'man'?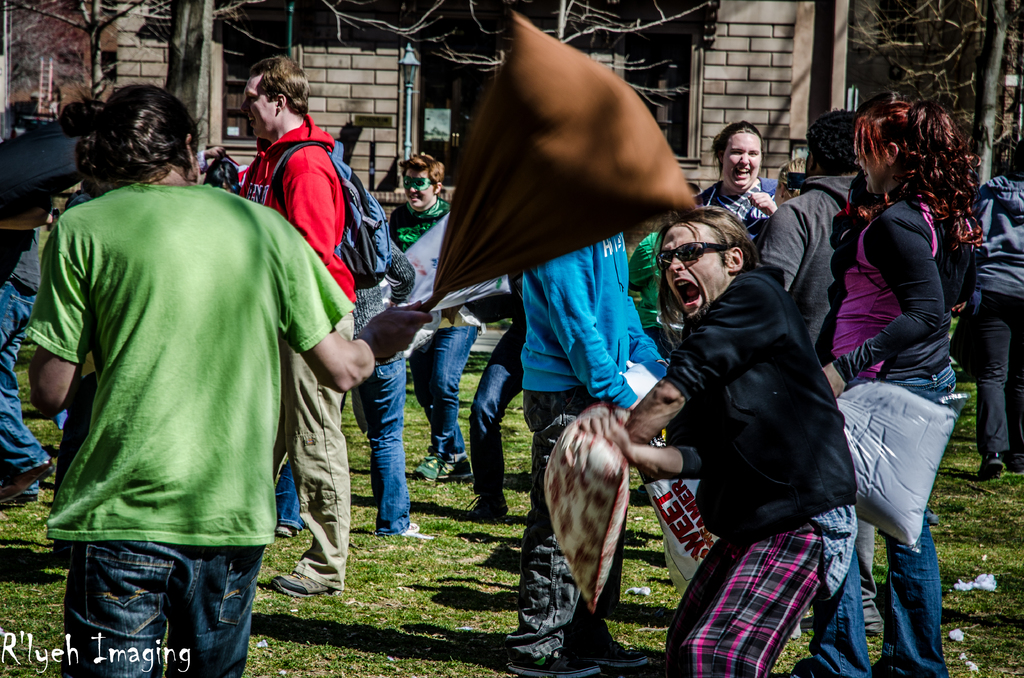
(516, 222, 671, 677)
